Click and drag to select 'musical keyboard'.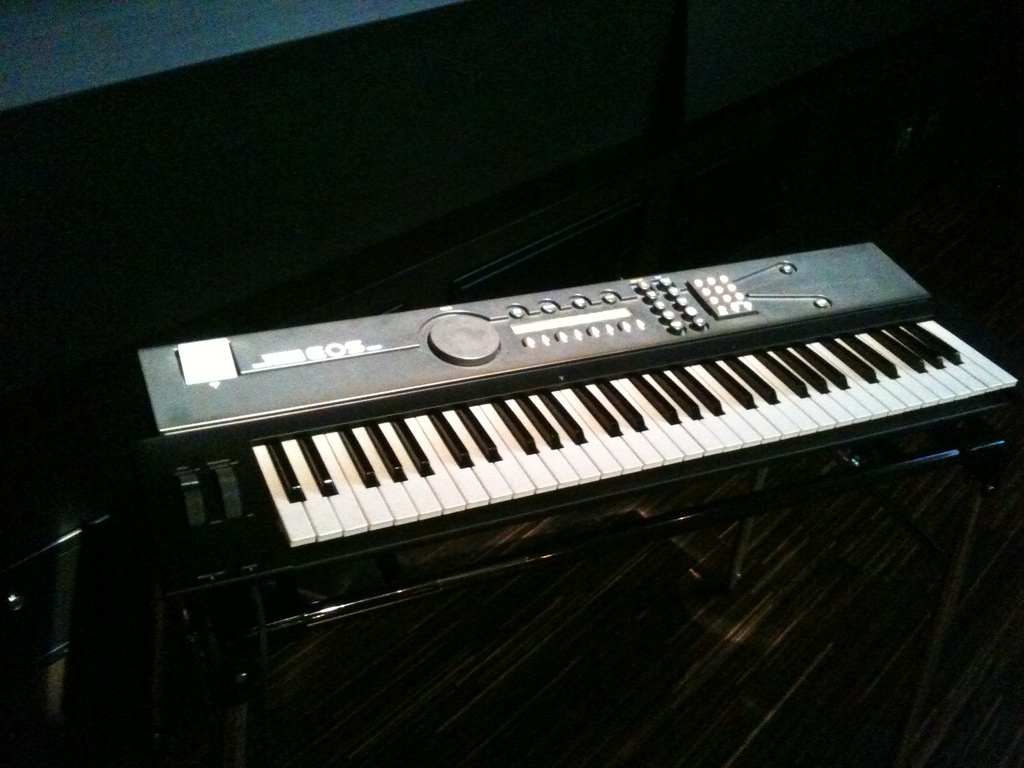
Selection: [left=119, top=231, right=1023, bottom=618].
